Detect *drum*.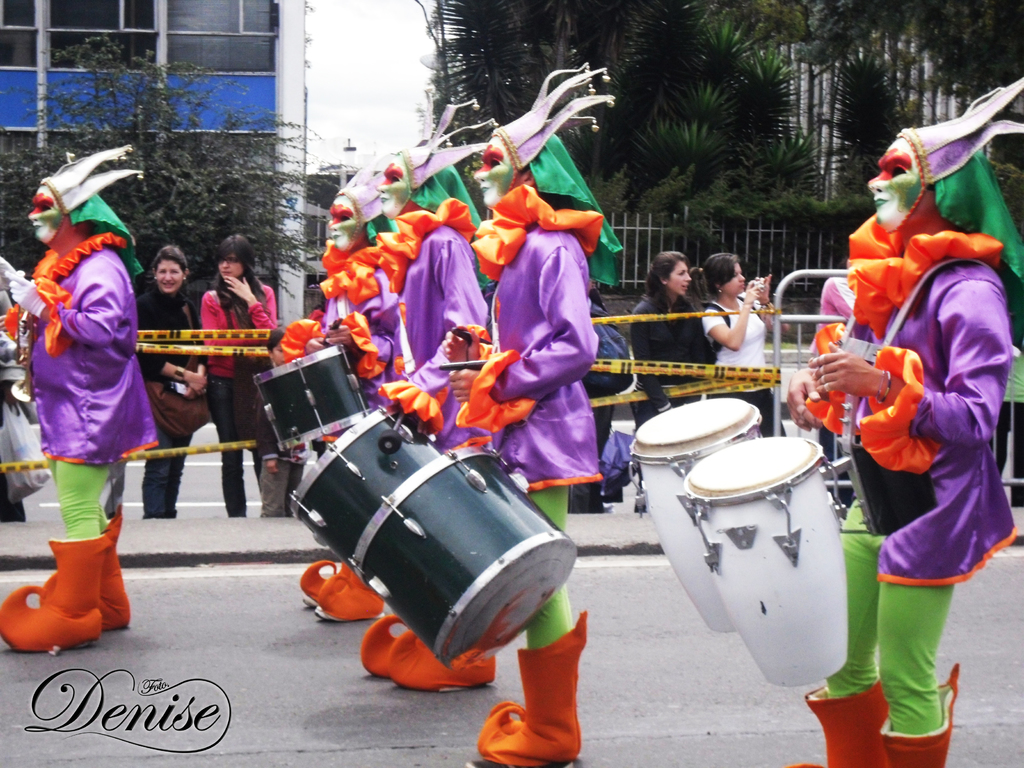
Detected at (254,341,376,451).
